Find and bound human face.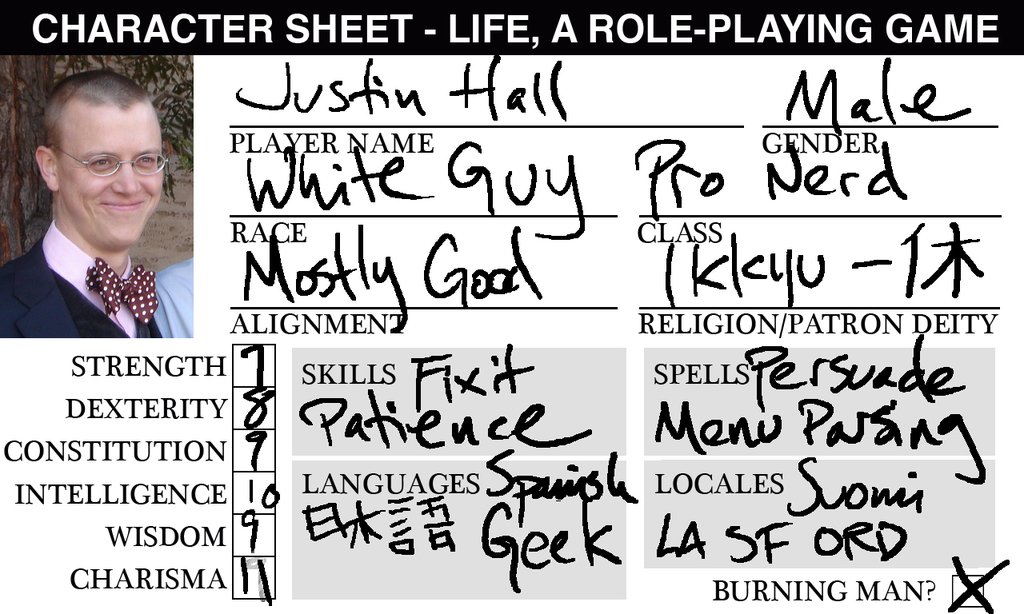
Bound: box(50, 101, 164, 247).
